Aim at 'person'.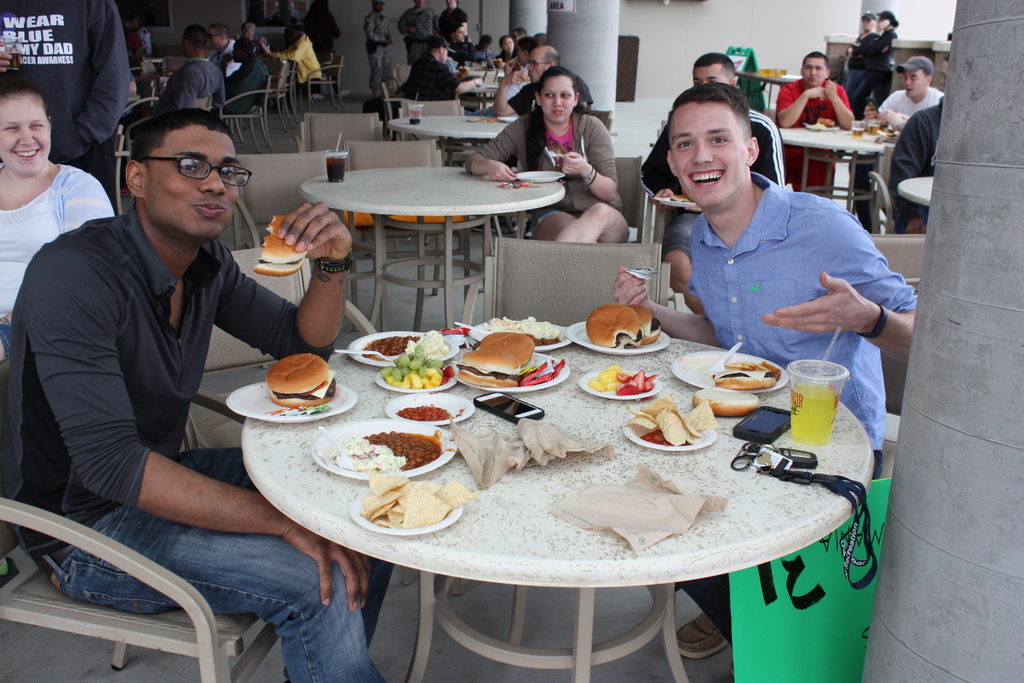
Aimed at rect(771, 47, 855, 194).
